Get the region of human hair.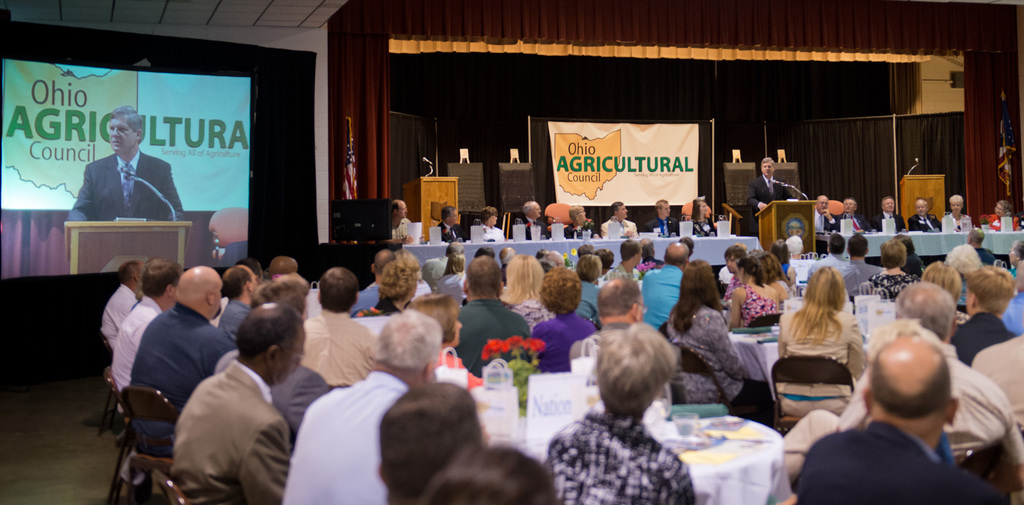
(690,199,706,220).
